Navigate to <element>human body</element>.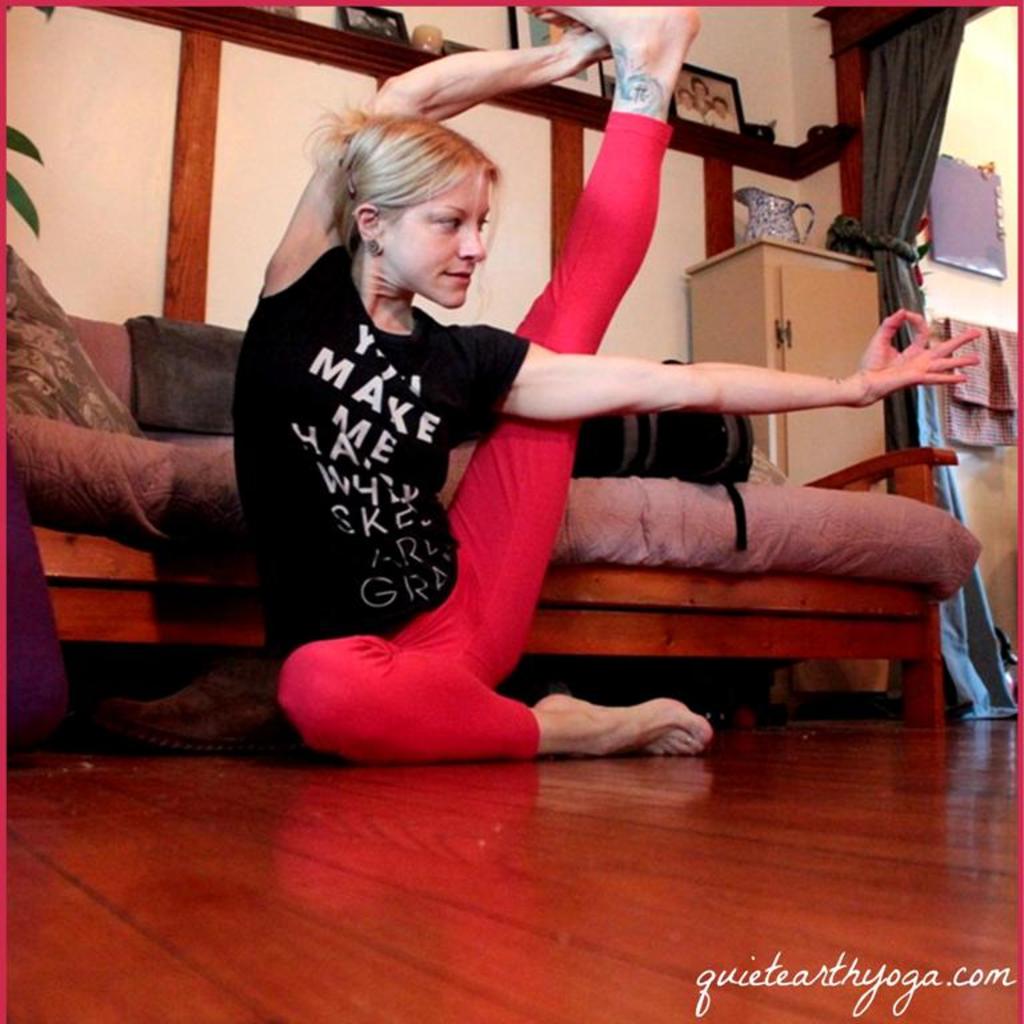
Navigation target: crop(712, 88, 731, 135).
